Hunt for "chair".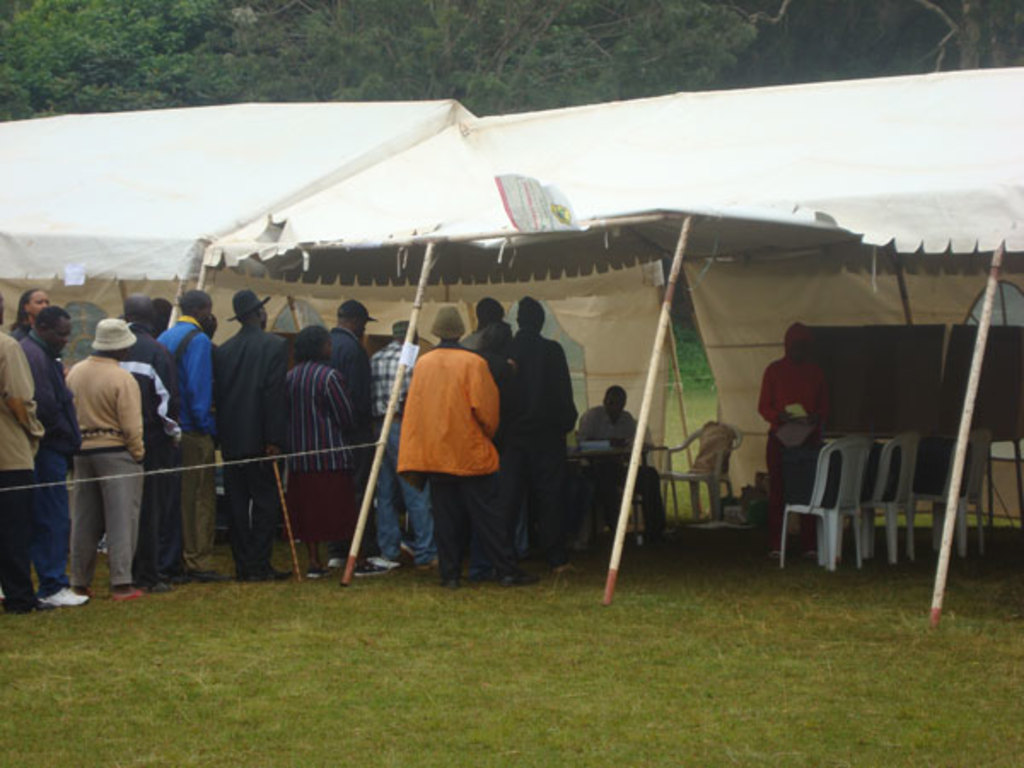
Hunted down at [x1=778, y1=432, x2=879, y2=573].
